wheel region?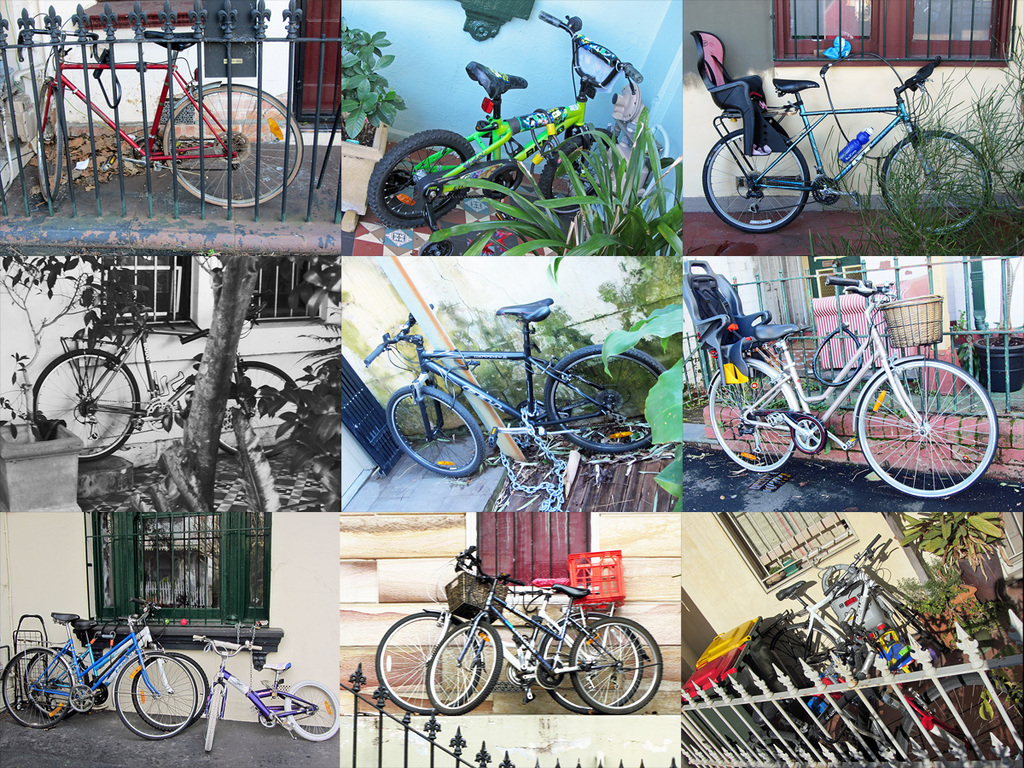
Rect(32, 75, 72, 207)
